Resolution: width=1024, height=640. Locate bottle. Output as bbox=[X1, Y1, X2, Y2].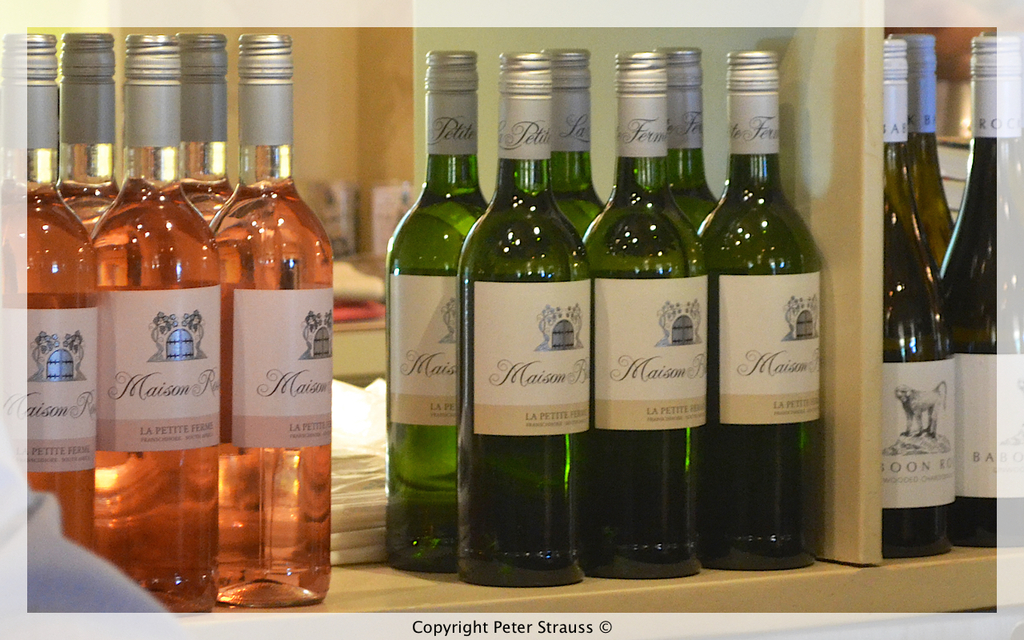
bbox=[952, 32, 1023, 552].
